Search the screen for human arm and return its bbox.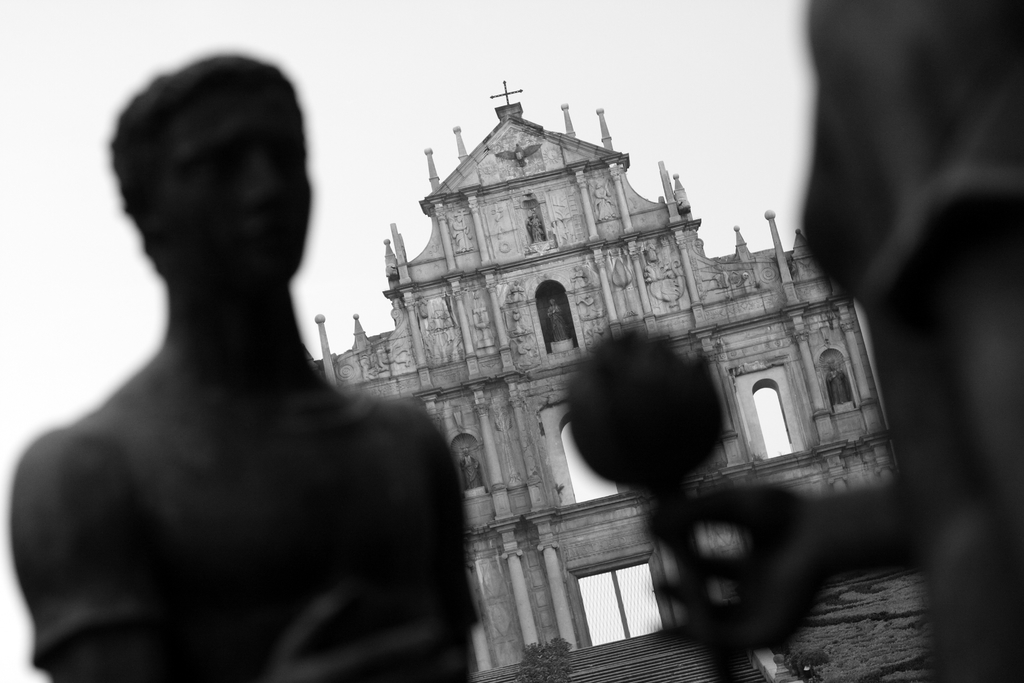
Found: bbox(799, 0, 1023, 682).
